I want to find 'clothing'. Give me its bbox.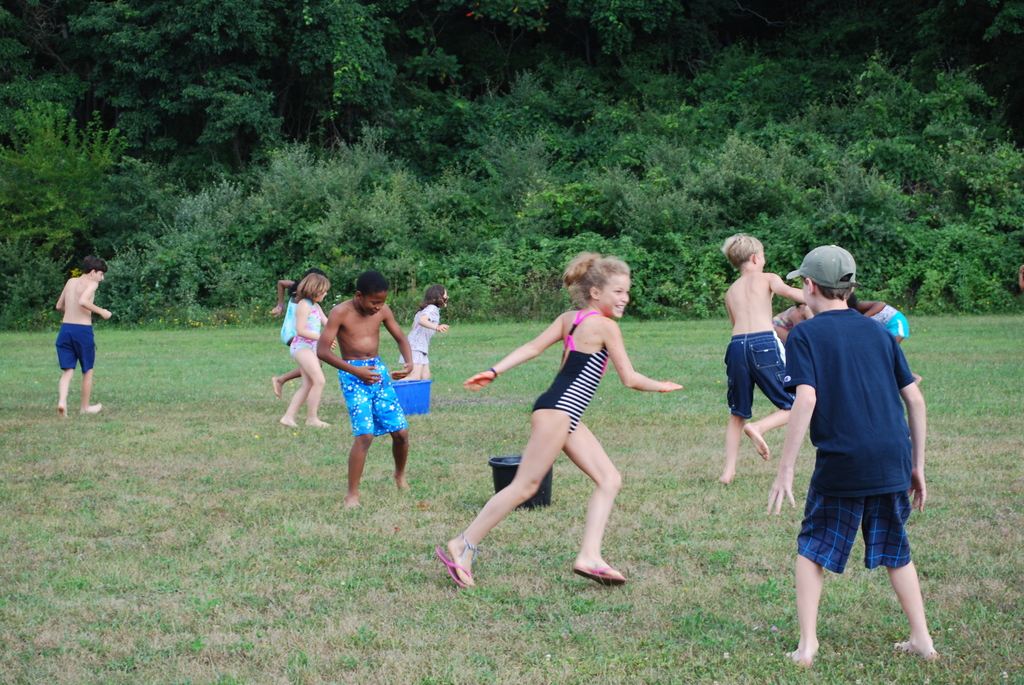
x1=54, y1=317, x2=100, y2=377.
